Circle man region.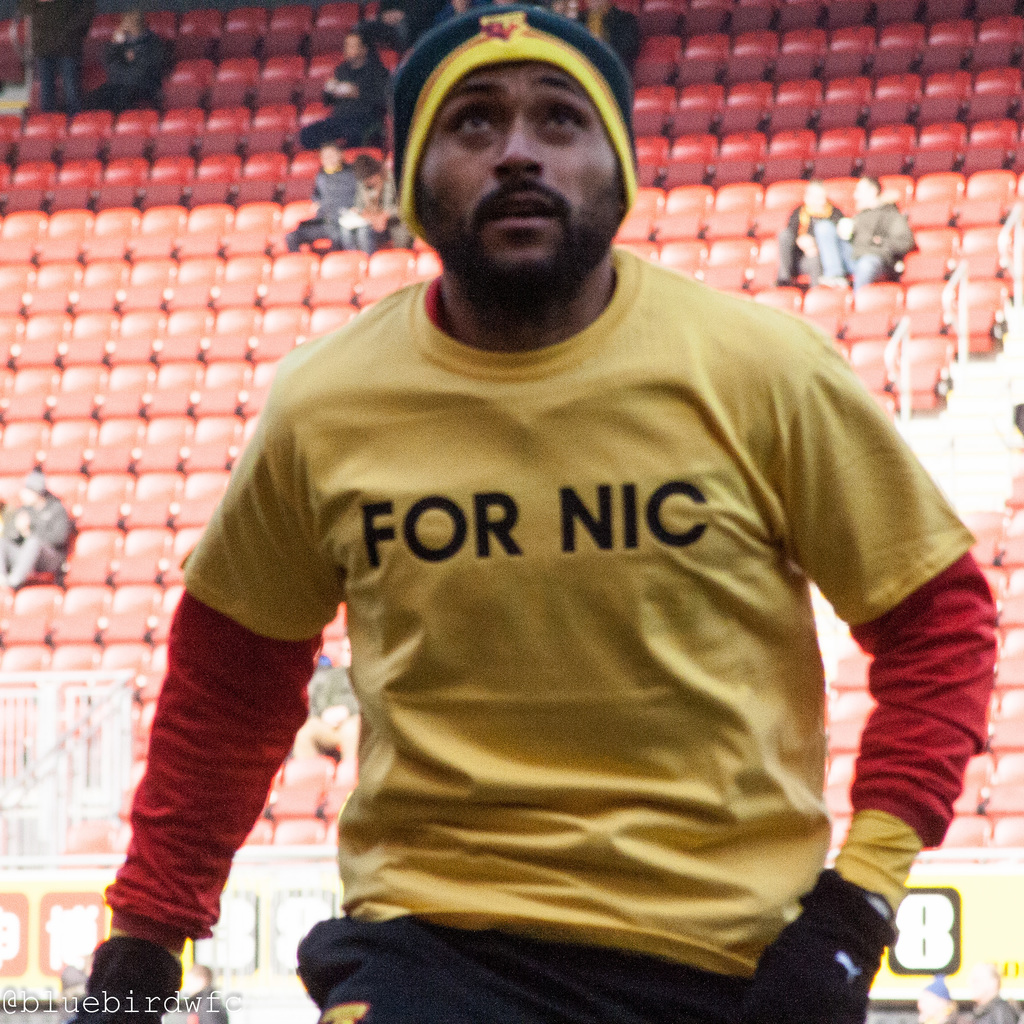
Region: bbox=[835, 175, 914, 292].
